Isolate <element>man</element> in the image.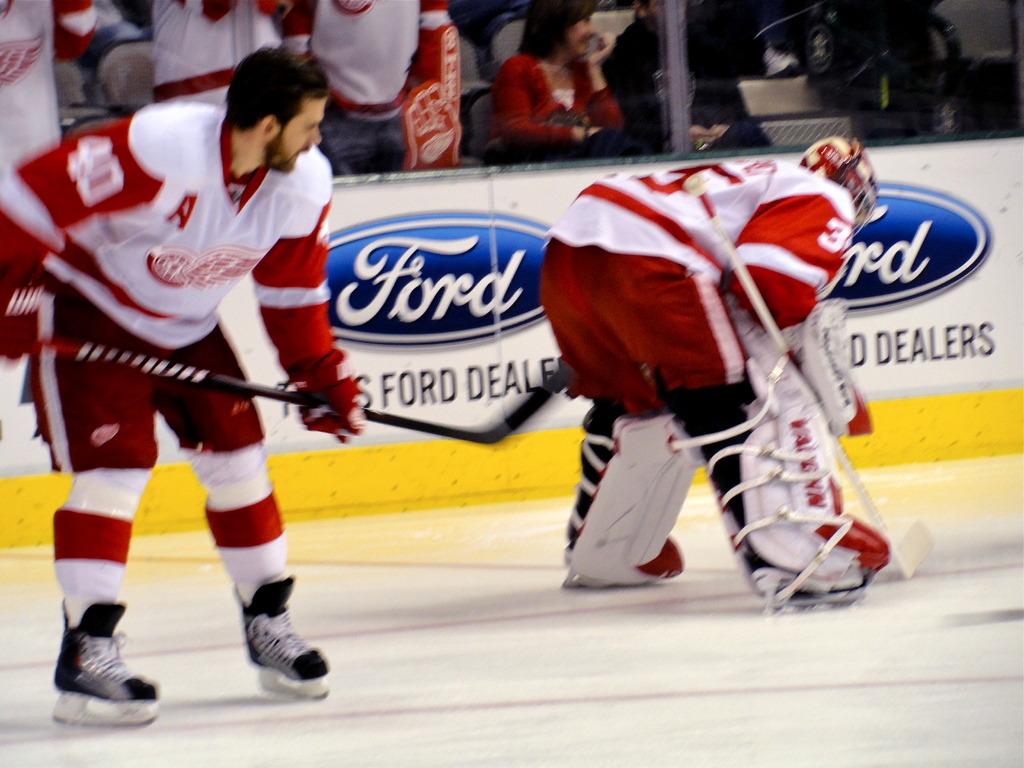
Isolated region: {"left": 279, "top": 0, "right": 465, "bottom": 175}.
